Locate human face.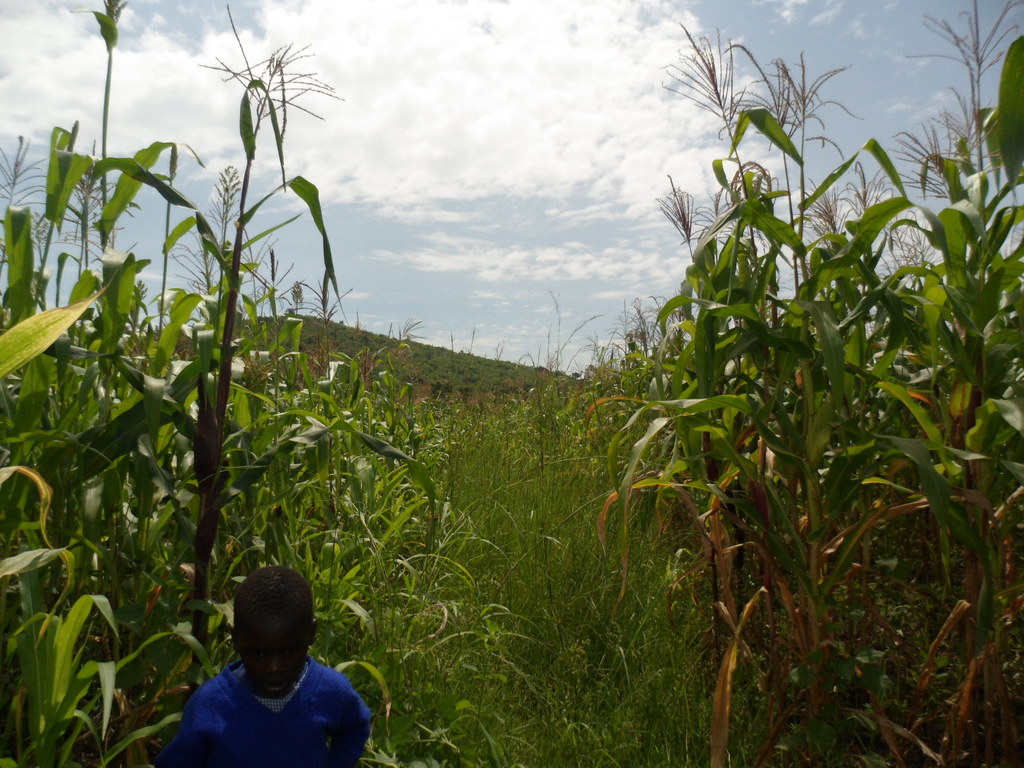
Bounding box: Rect(239, 614, 305, 691).
